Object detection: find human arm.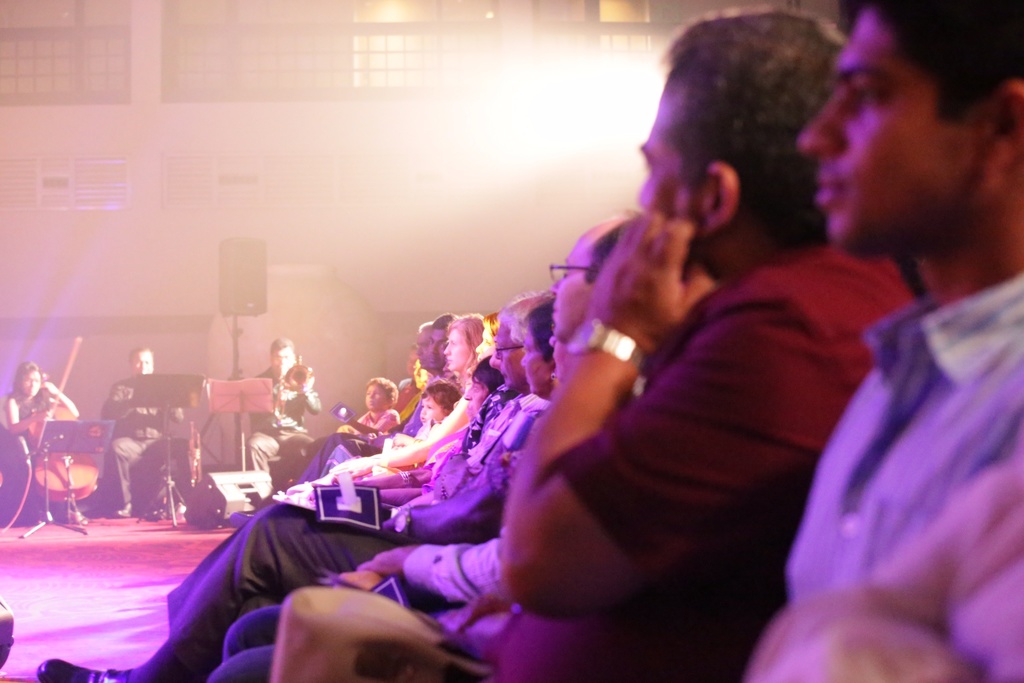
[left=391, top=432, right=416, bottom=447].
